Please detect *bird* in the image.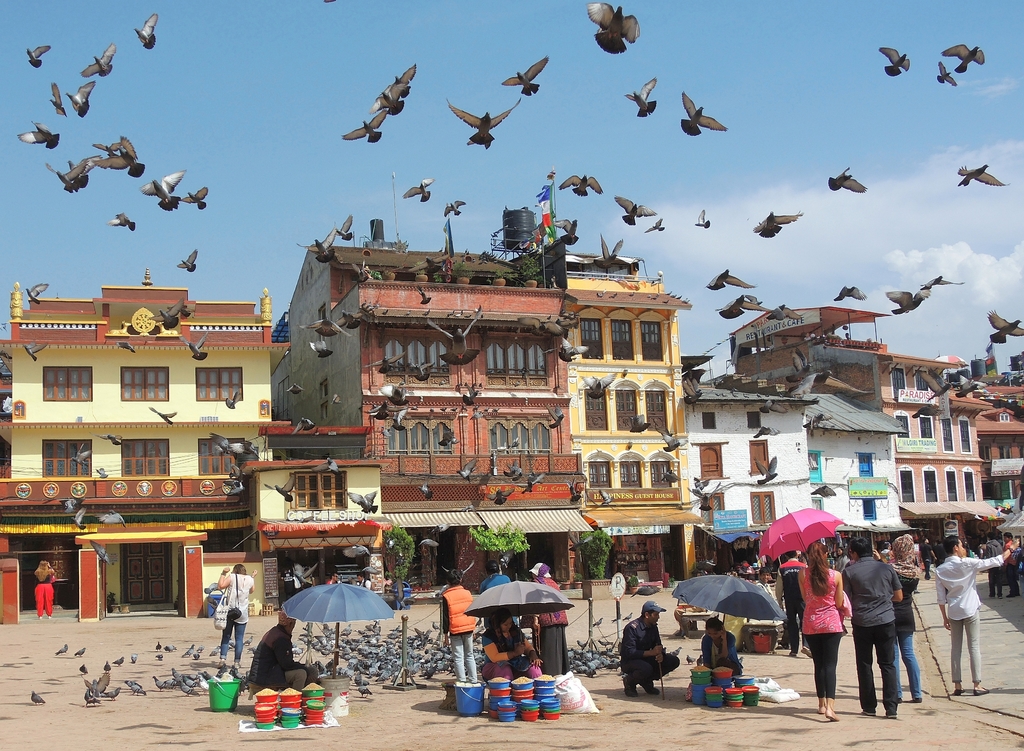
x1=30, y1=691, x2=47, y2=705.
